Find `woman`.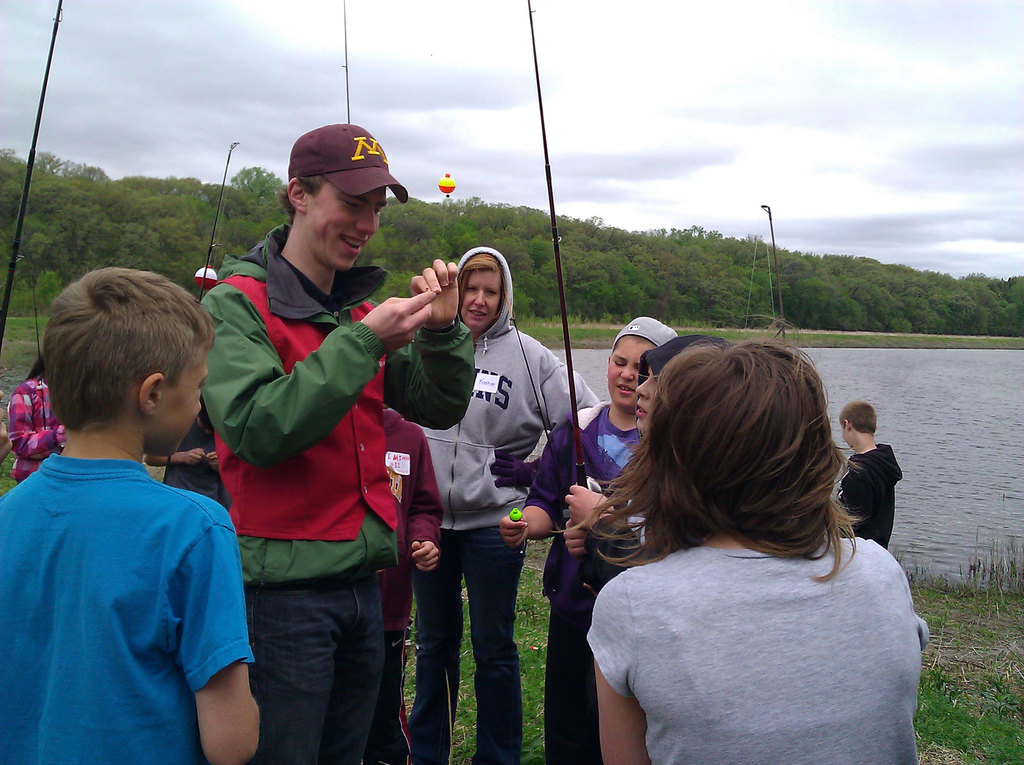
<region>11, 348, 72, 479</region>.
